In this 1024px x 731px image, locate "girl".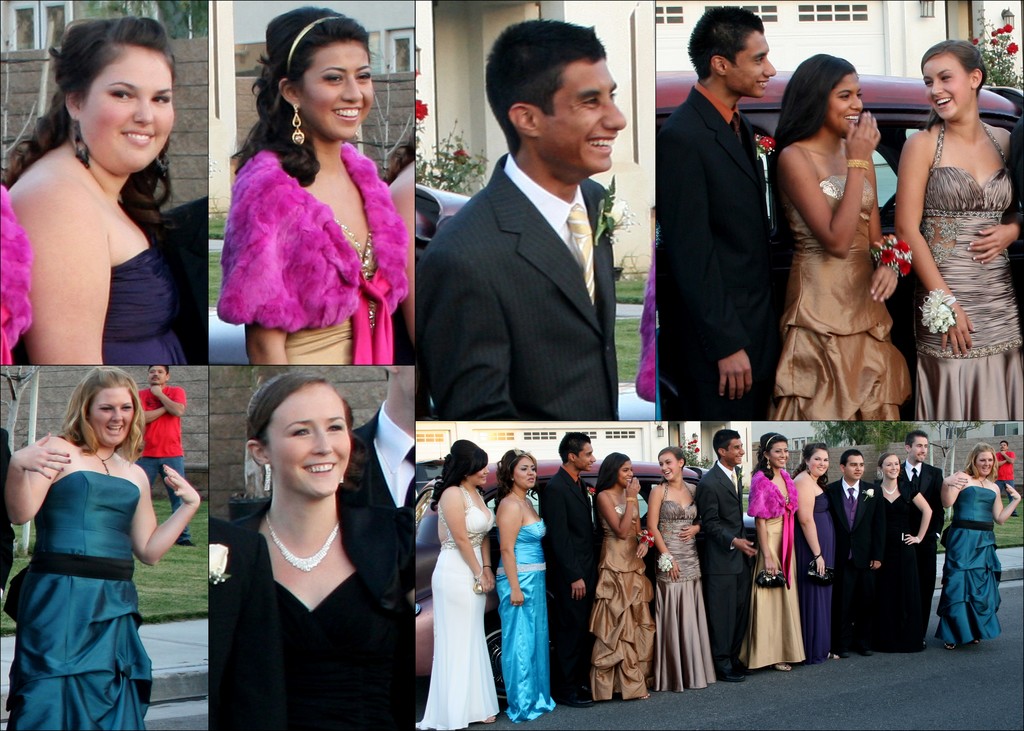
Bounding box: x1=3, y1=12, x2=200, y2=369.
